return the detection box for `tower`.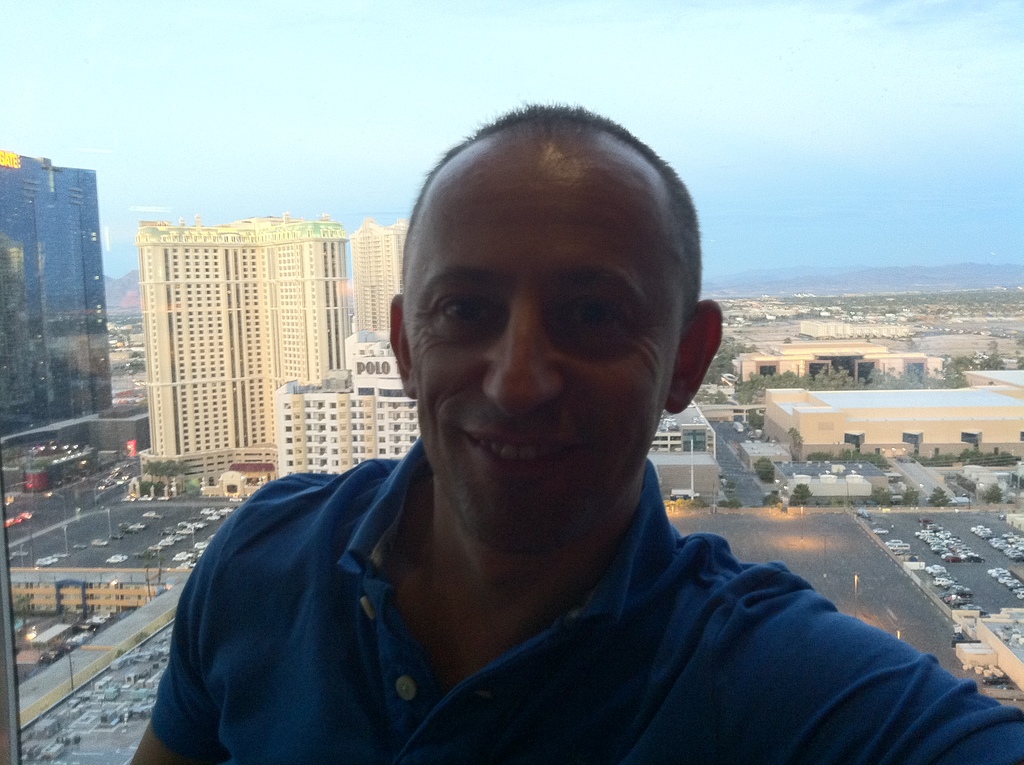
<region>138, 223, 348, 488</region>.
